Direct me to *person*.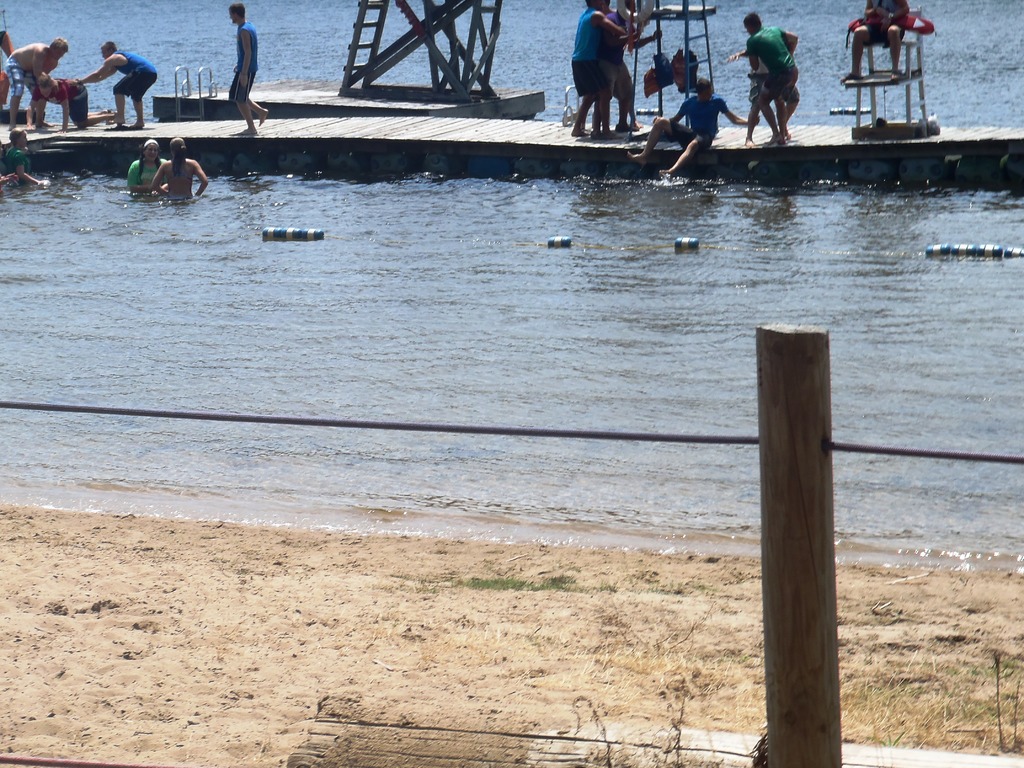
Direction: x1=129 y1=140 x2=167 y2=193.
